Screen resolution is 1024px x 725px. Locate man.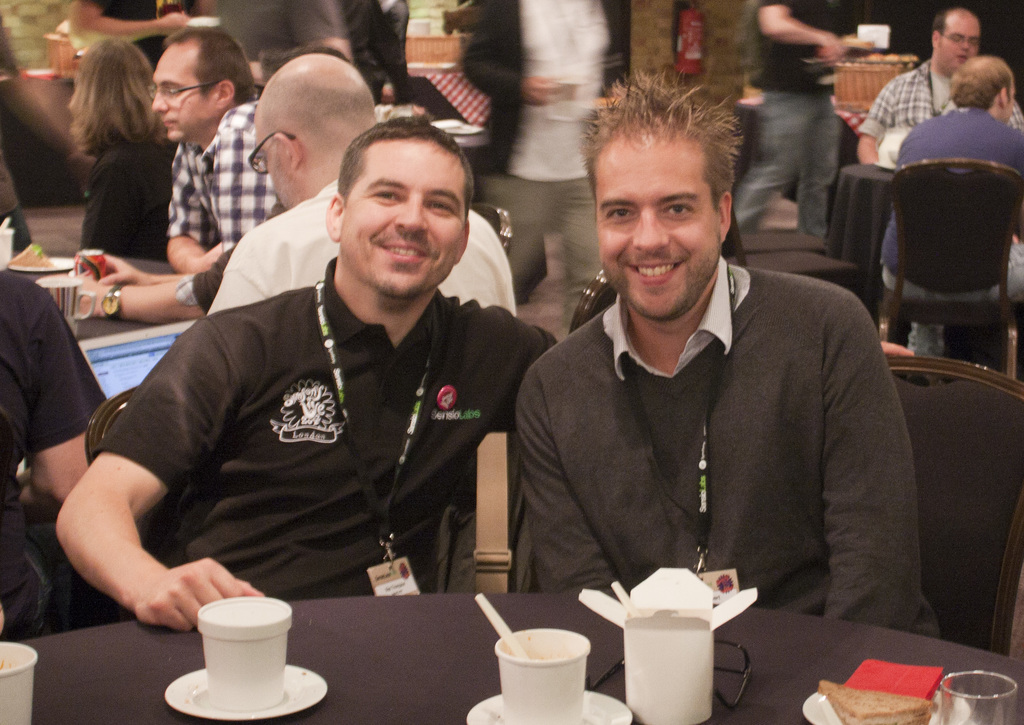
bbox=(861, 1, 1023, 166).
